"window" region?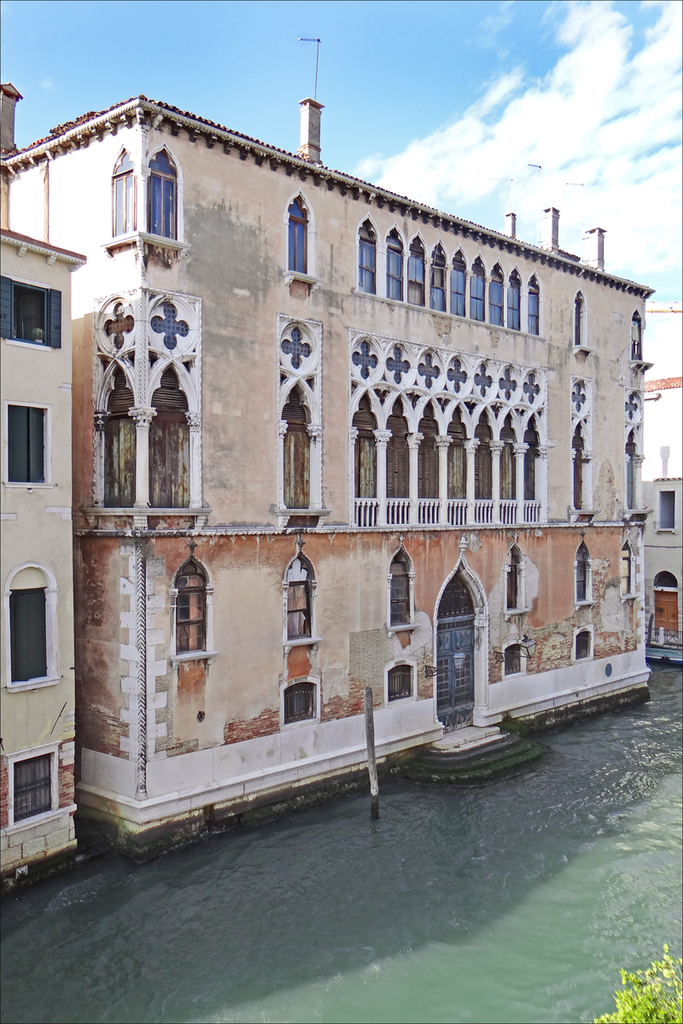
[x1=575, y1=544, x2=588, y2=602]
